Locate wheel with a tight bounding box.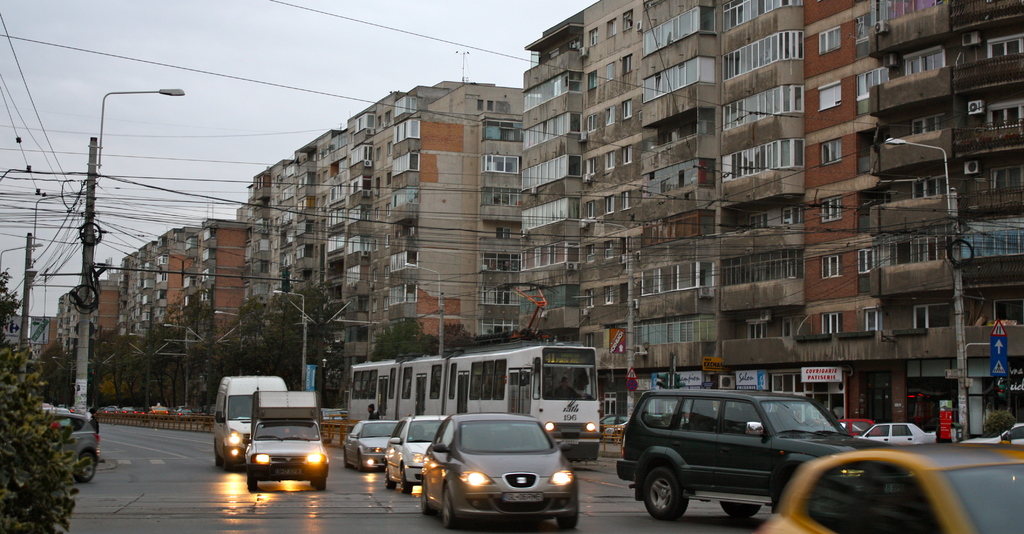
box=[556, 505, 577, 530].
